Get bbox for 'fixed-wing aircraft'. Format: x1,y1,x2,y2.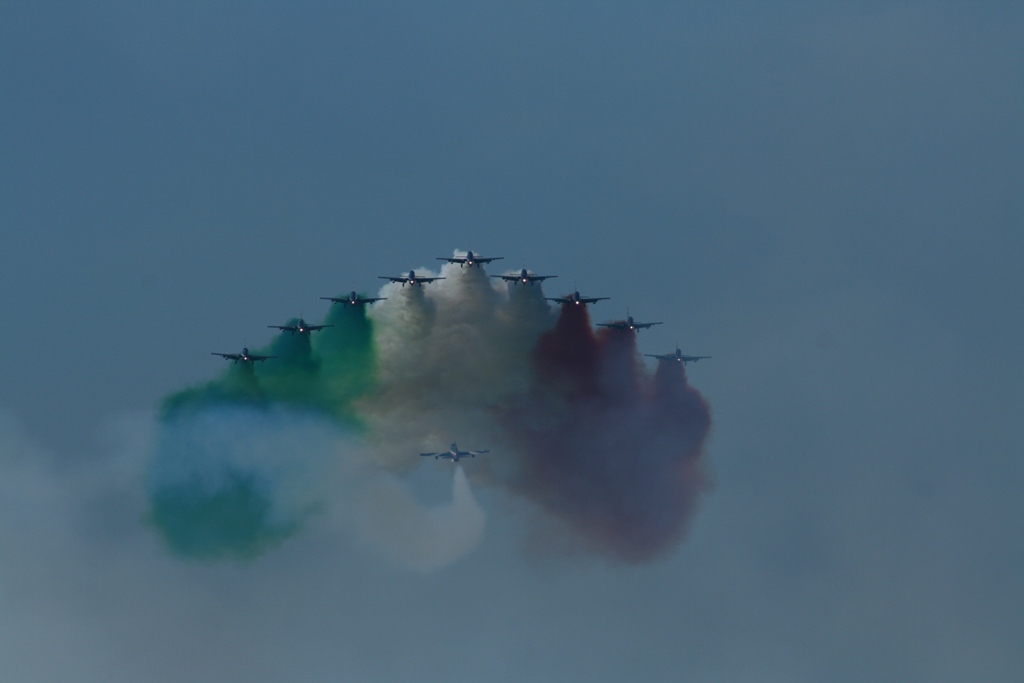
320,288,388,306.
